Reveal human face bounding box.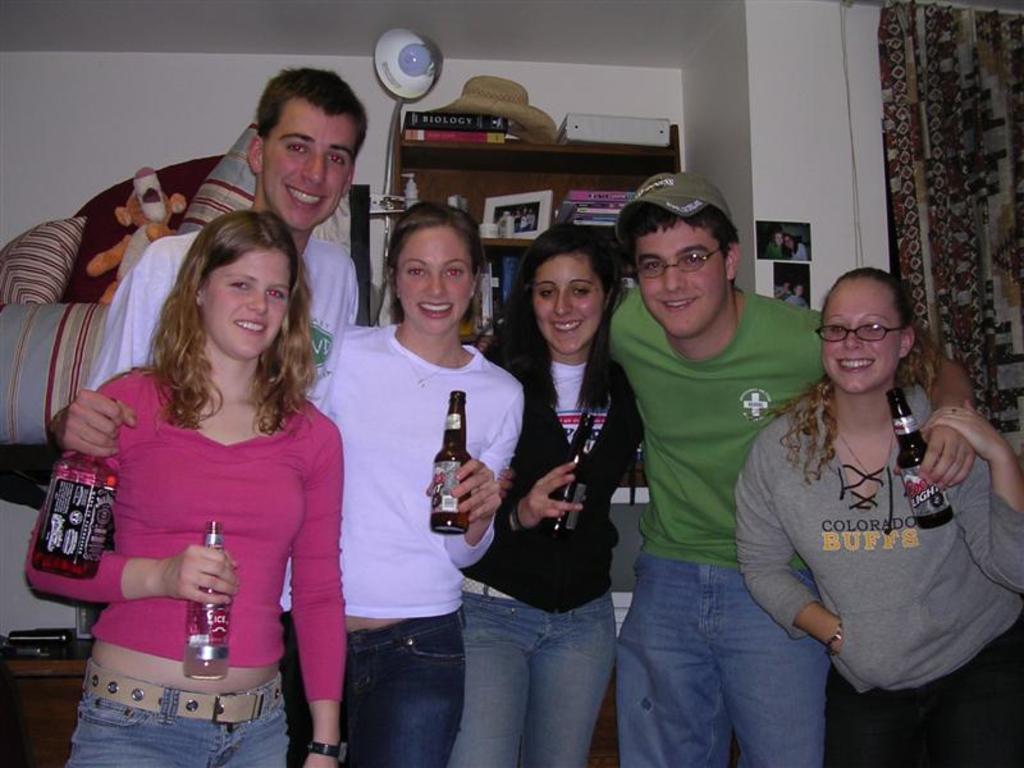
Revealed: [266, 99, 358, 230].
